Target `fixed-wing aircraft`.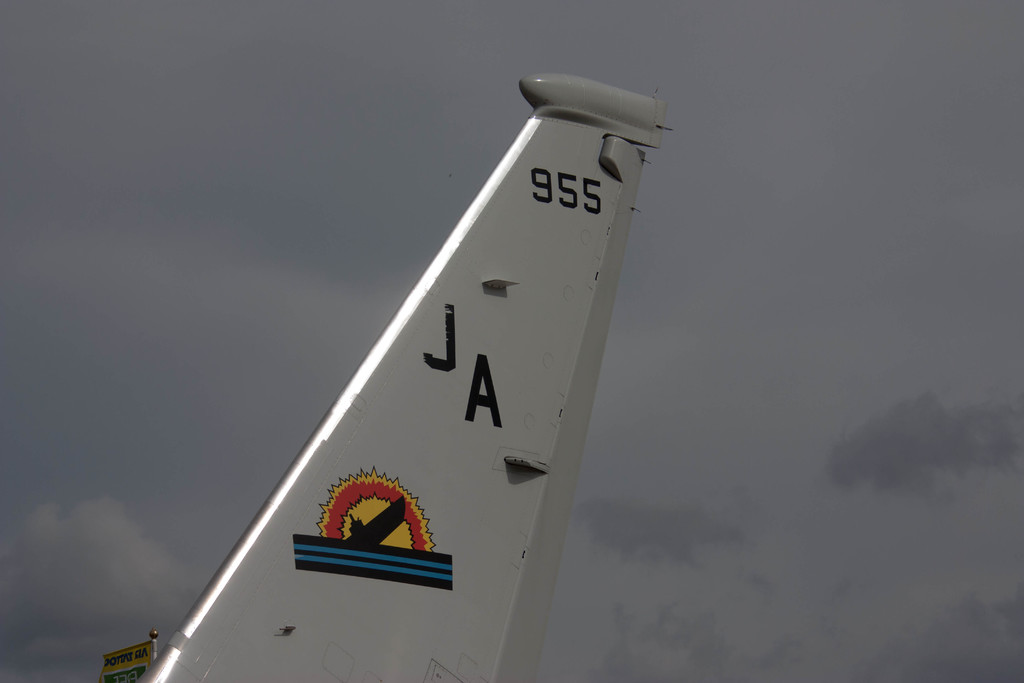
Target region: [x1=131, y1=69, x2=678, y2=682].
